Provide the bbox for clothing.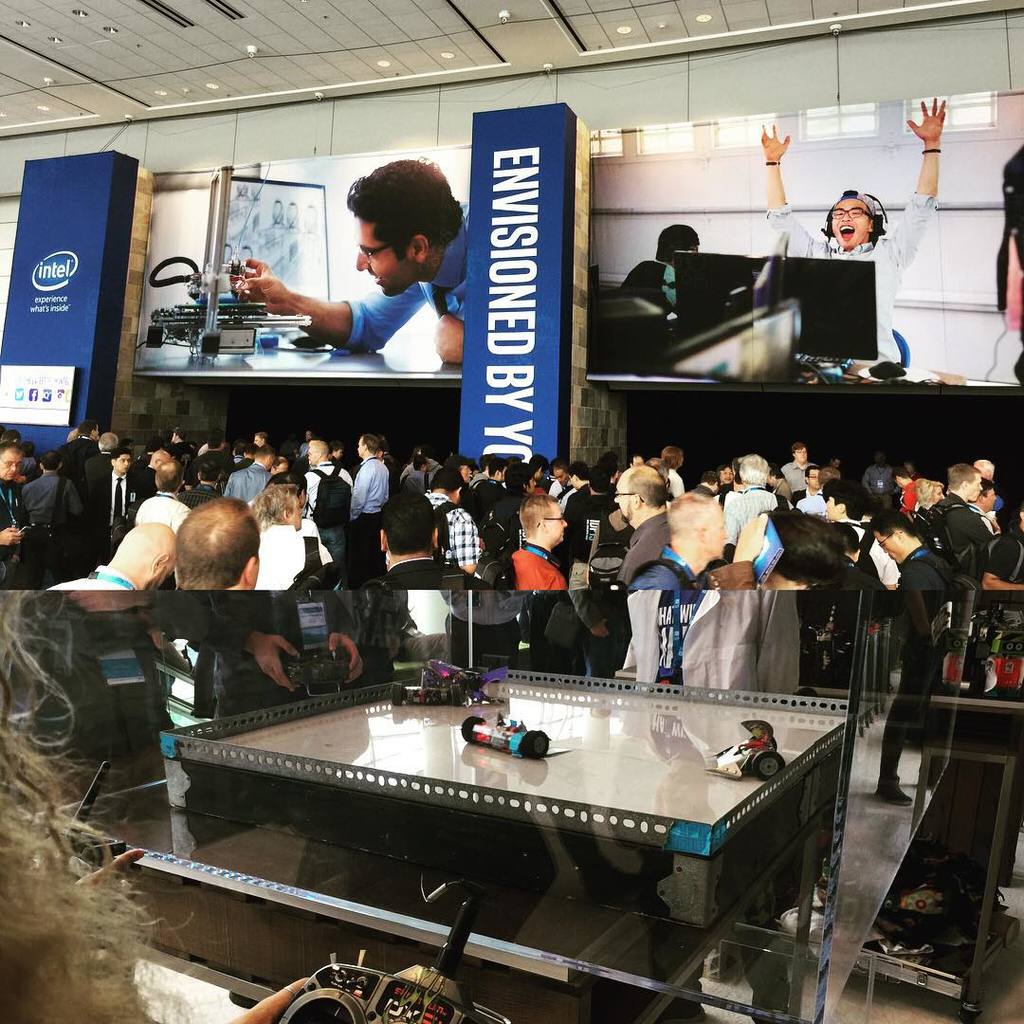
[x1=298, y1=464, x2=356, y2=591].
